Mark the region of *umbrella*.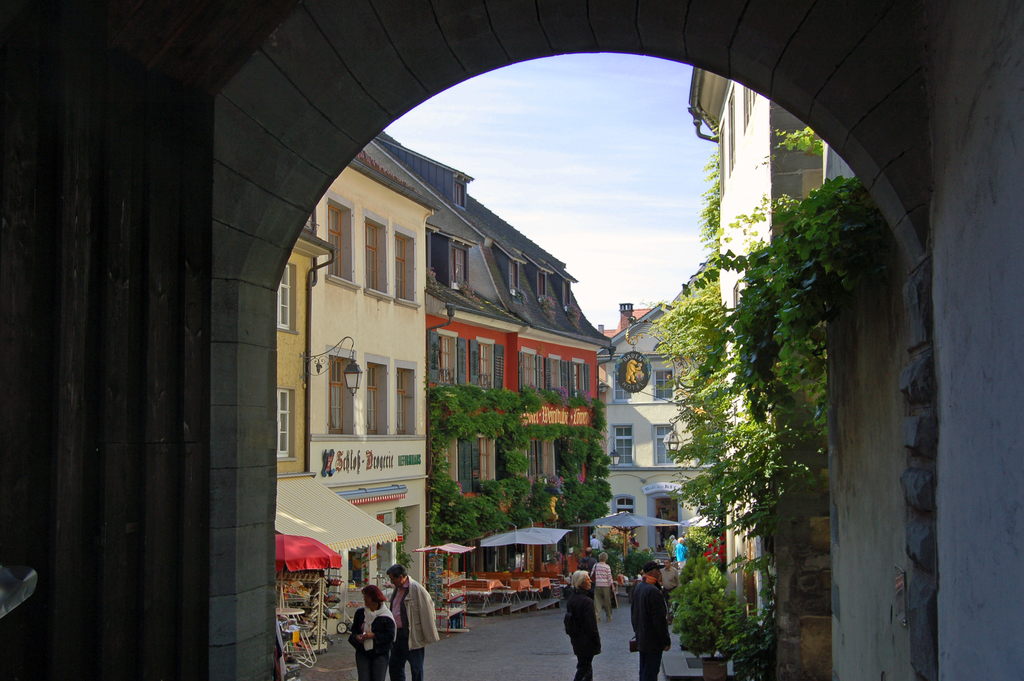
Region: [570,511,678,591].
